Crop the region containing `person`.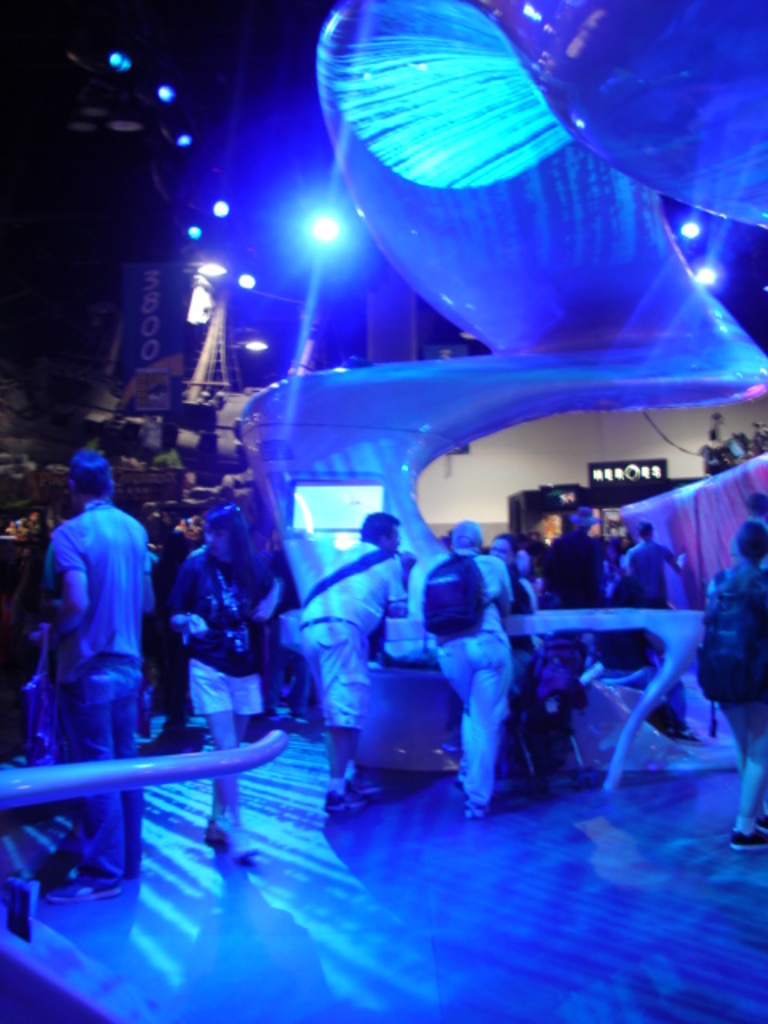
Crop region: 483 528 544 786.
